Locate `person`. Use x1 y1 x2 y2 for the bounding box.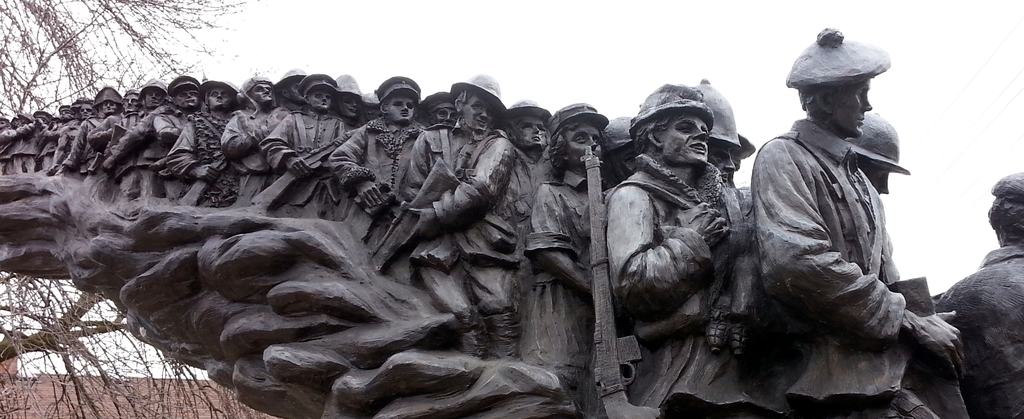
938 171 1023 418.
